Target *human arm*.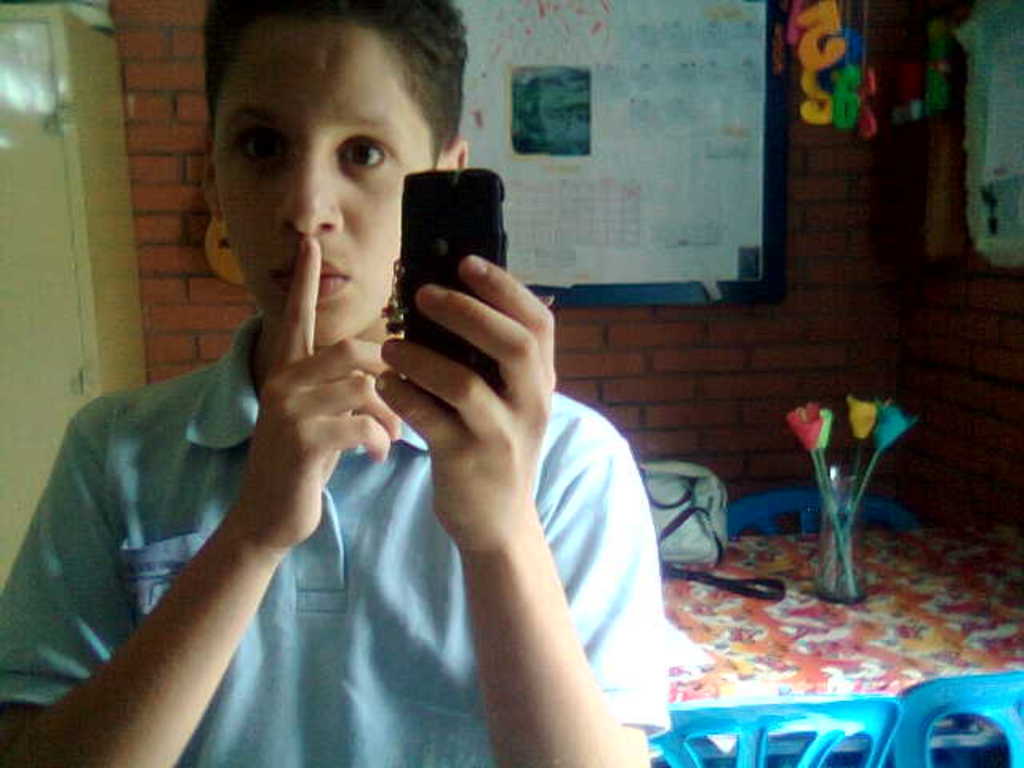
Target region: [376,256,618,767].
